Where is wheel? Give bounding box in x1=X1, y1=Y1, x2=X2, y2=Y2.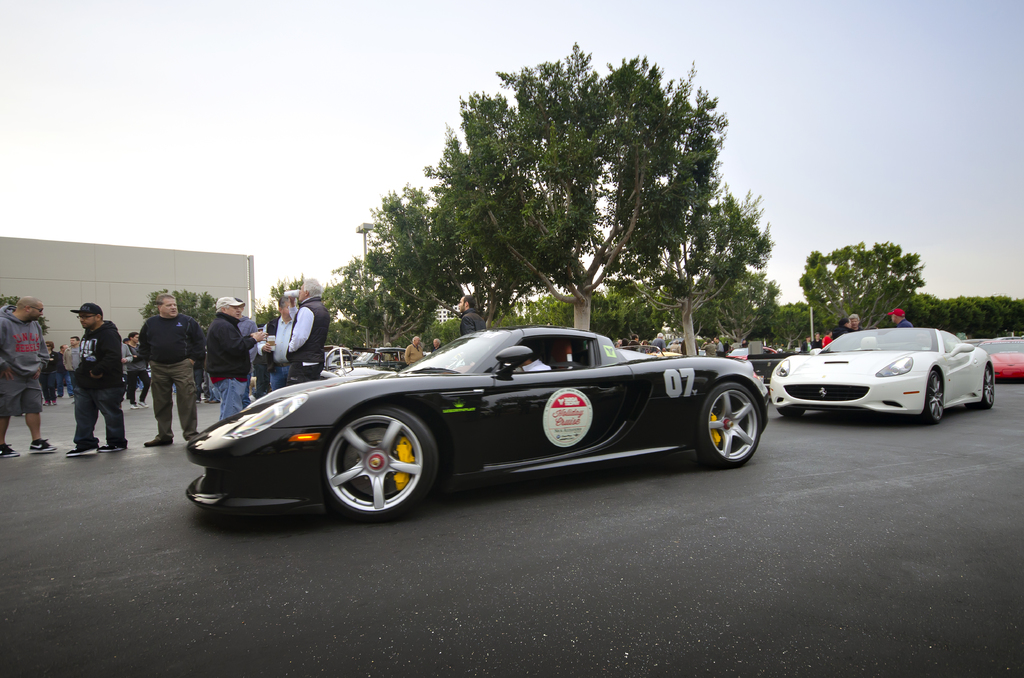
x1=918, y1=370, x2=945, y2=424.
